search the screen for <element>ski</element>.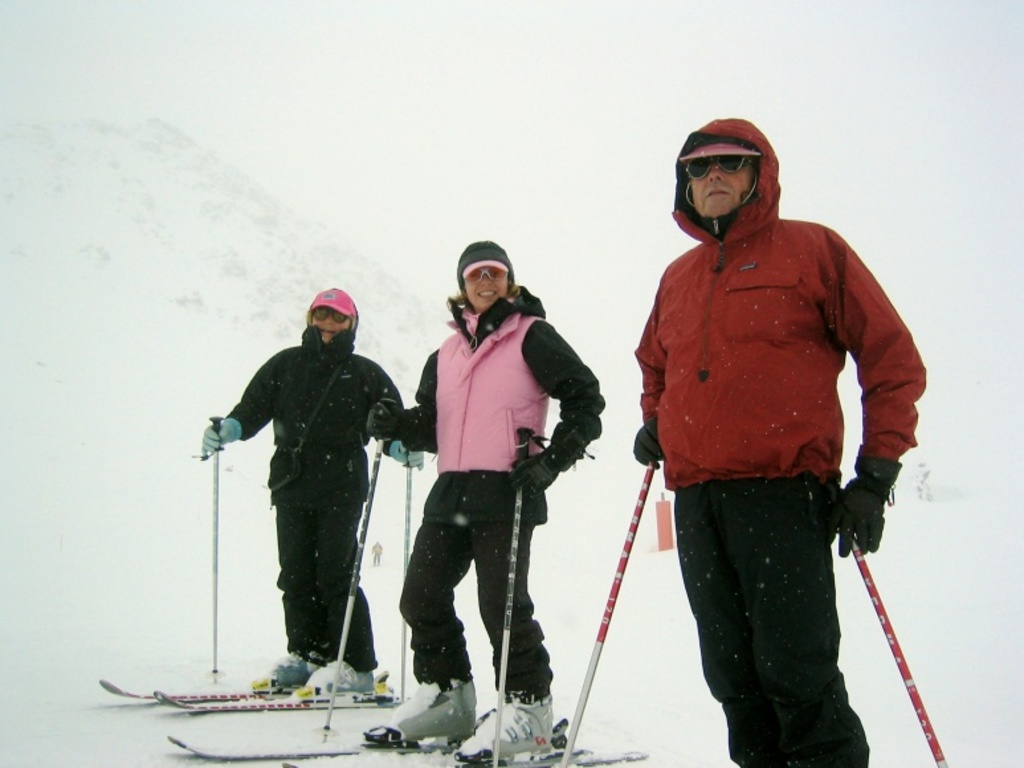
Found at <box>164,693,491,763</box>.
